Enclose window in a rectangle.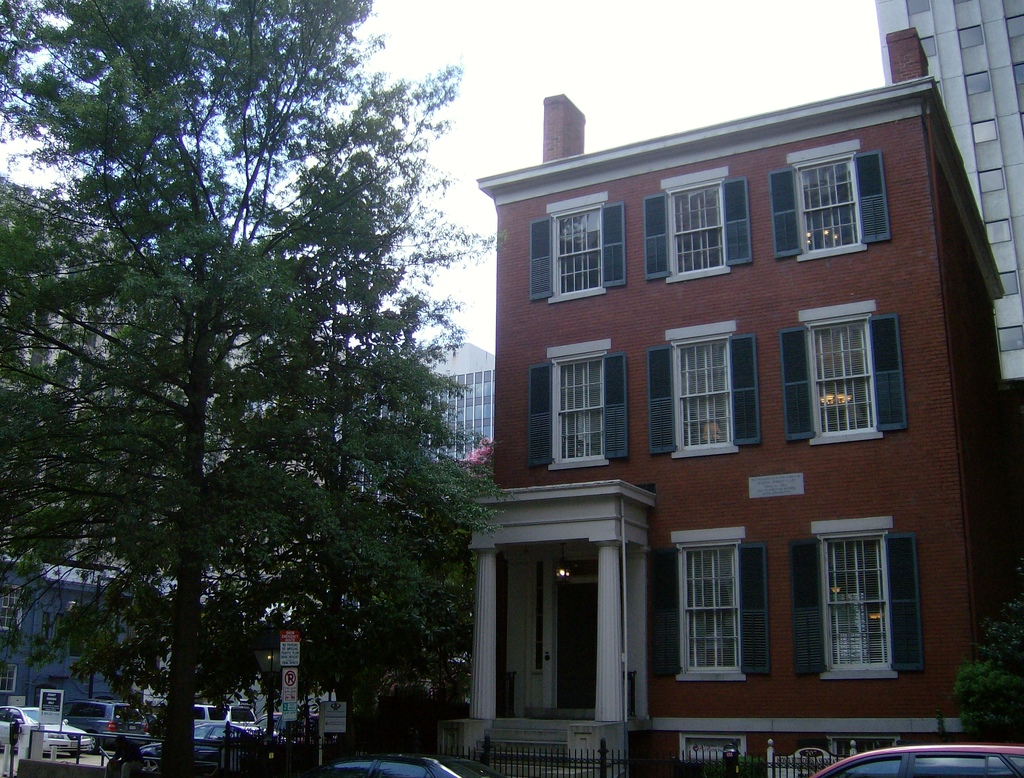
l=782, t=297, r=908, b=444.
